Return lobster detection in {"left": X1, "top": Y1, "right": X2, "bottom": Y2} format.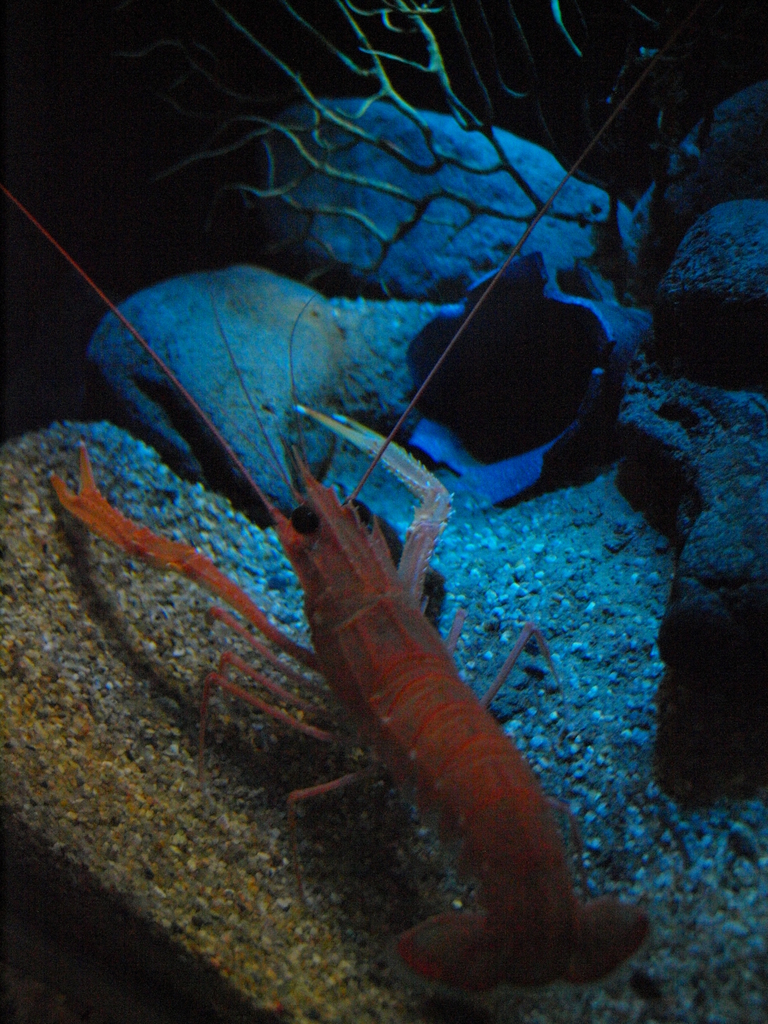
{"left": 0, "top": 32, "right": 695, "bottom": 993}.
